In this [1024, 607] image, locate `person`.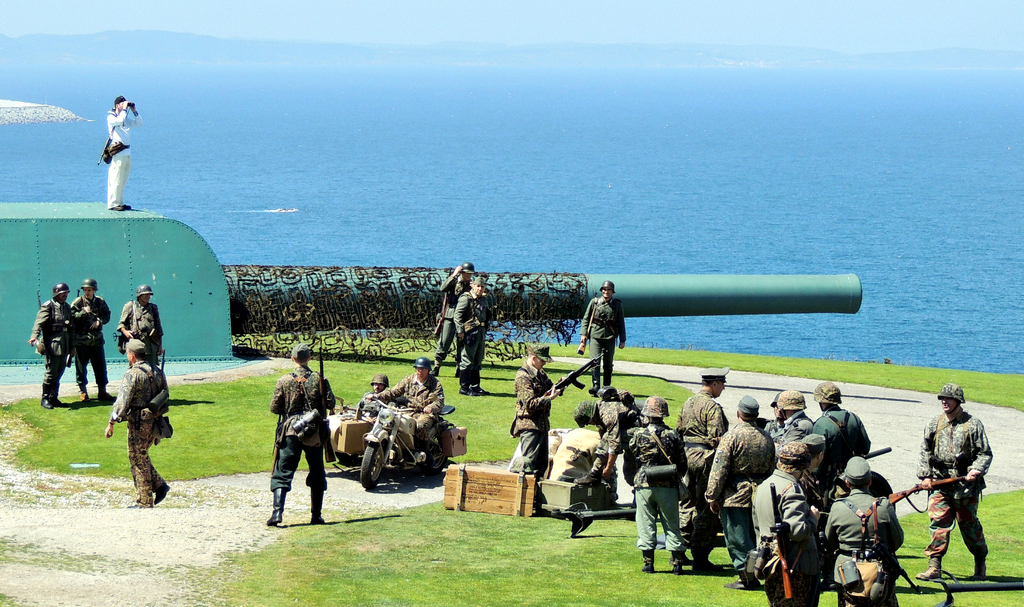
Bounding box: pyautogui.locateOnScreen(671, 378, 737, 571).
